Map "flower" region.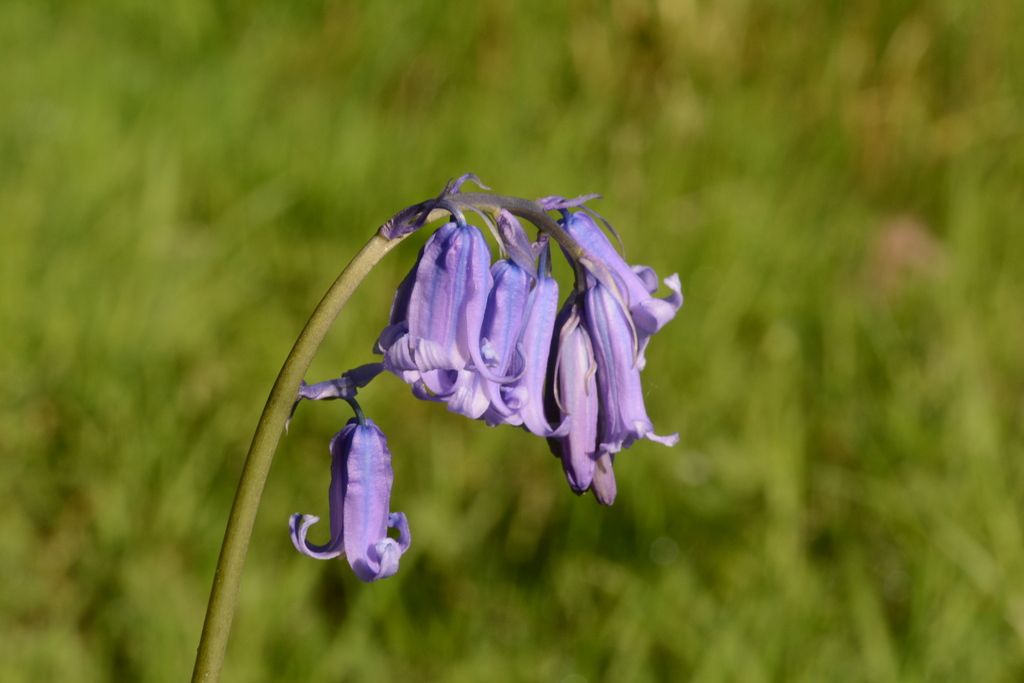
Mapped to (548, 318, 619, 507).
